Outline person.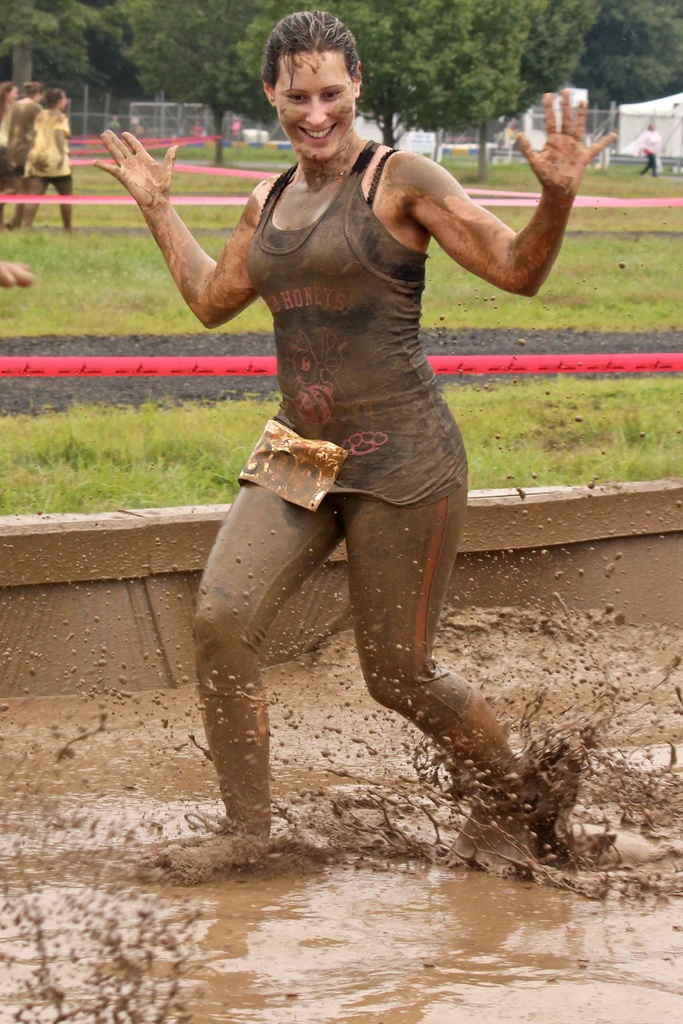
Outline: box=[174, 0, 552, 890].
